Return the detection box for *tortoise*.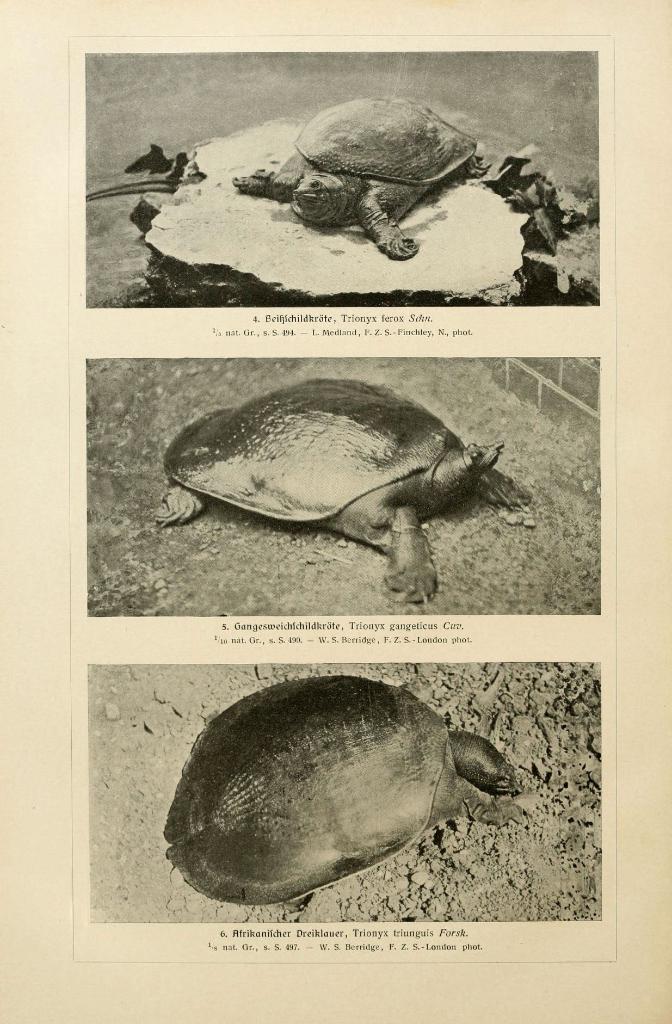
(left=161, top=669, right=529, bottom=915).
